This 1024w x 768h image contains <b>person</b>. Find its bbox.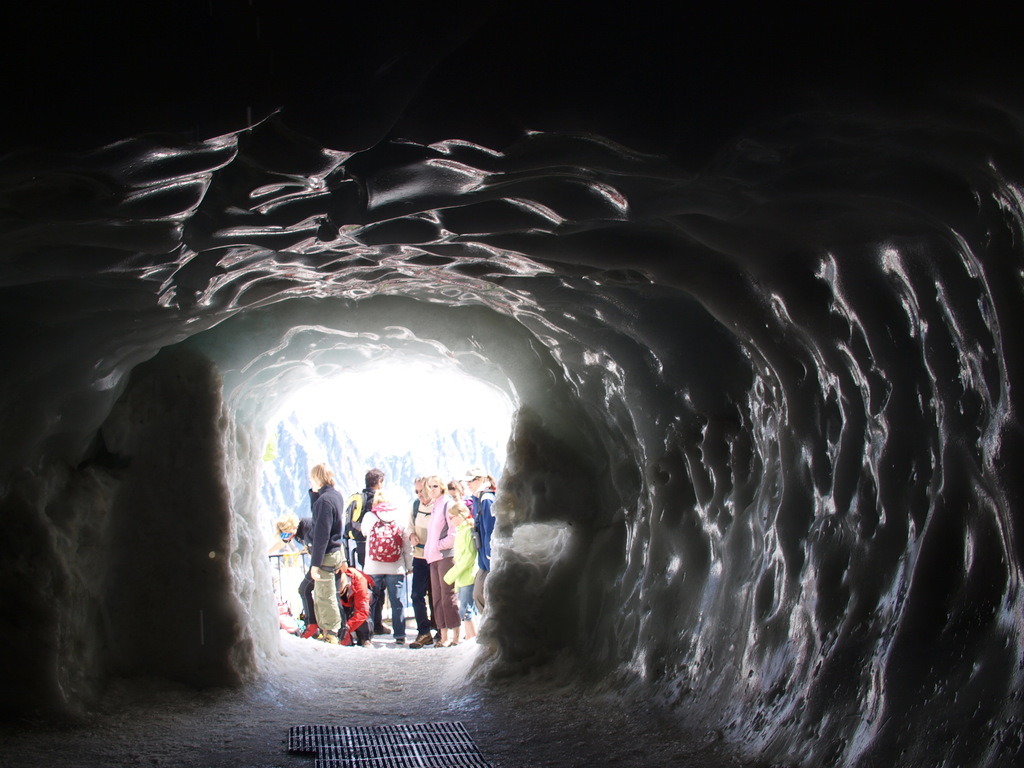
bbox=(346, 467, 387, 572).
